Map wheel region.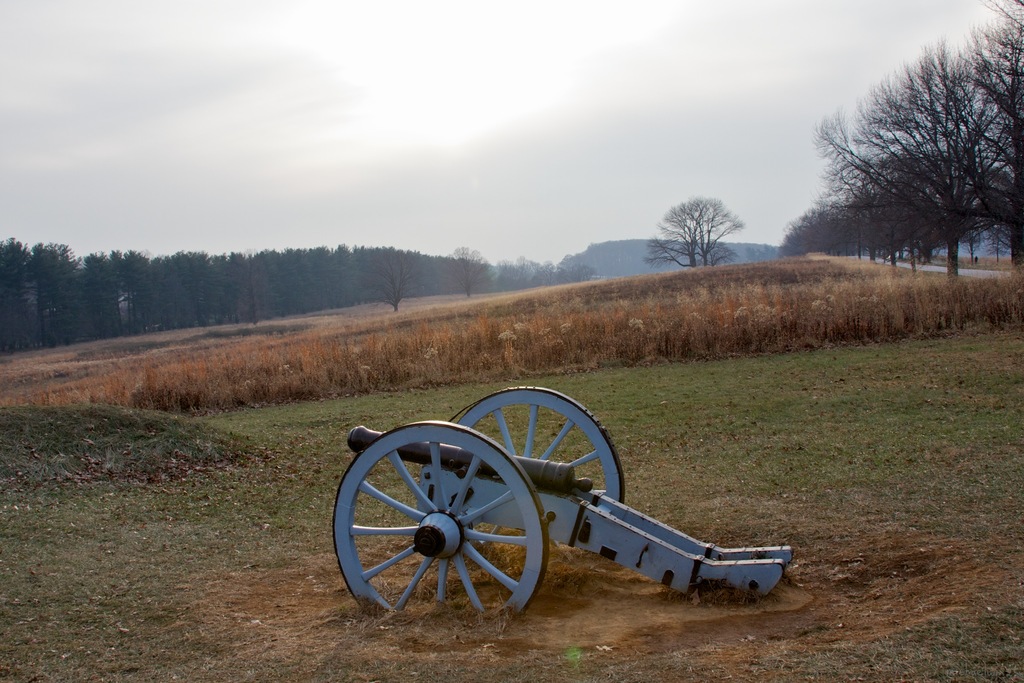
Mapped to left=447, top=383, right=629, bottom=567.
